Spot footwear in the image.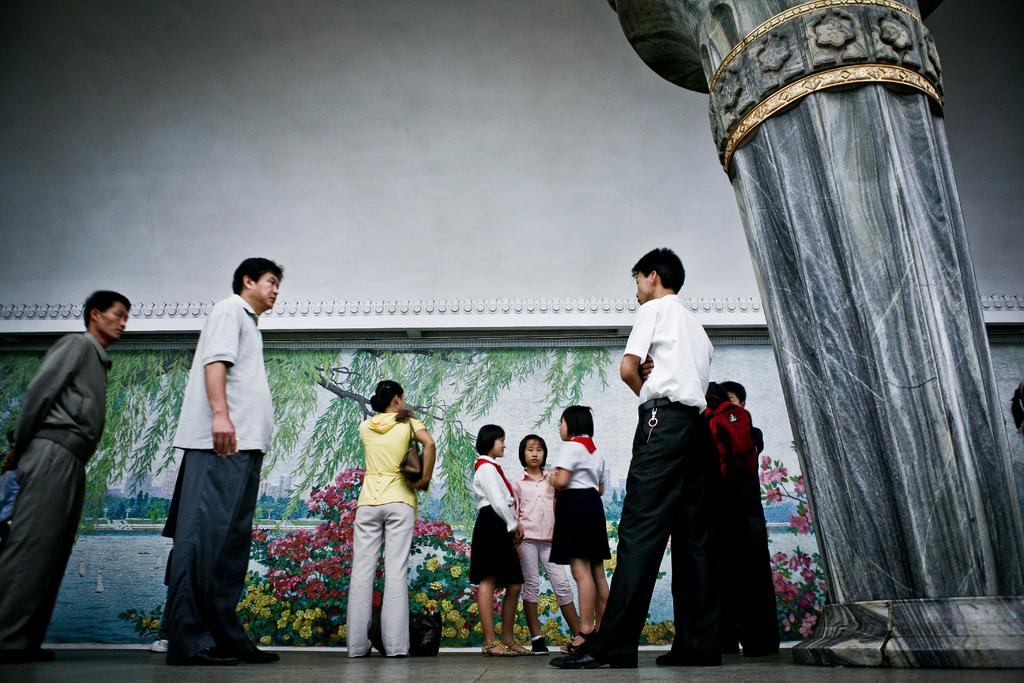
footwear found at (534,641,554,650).
